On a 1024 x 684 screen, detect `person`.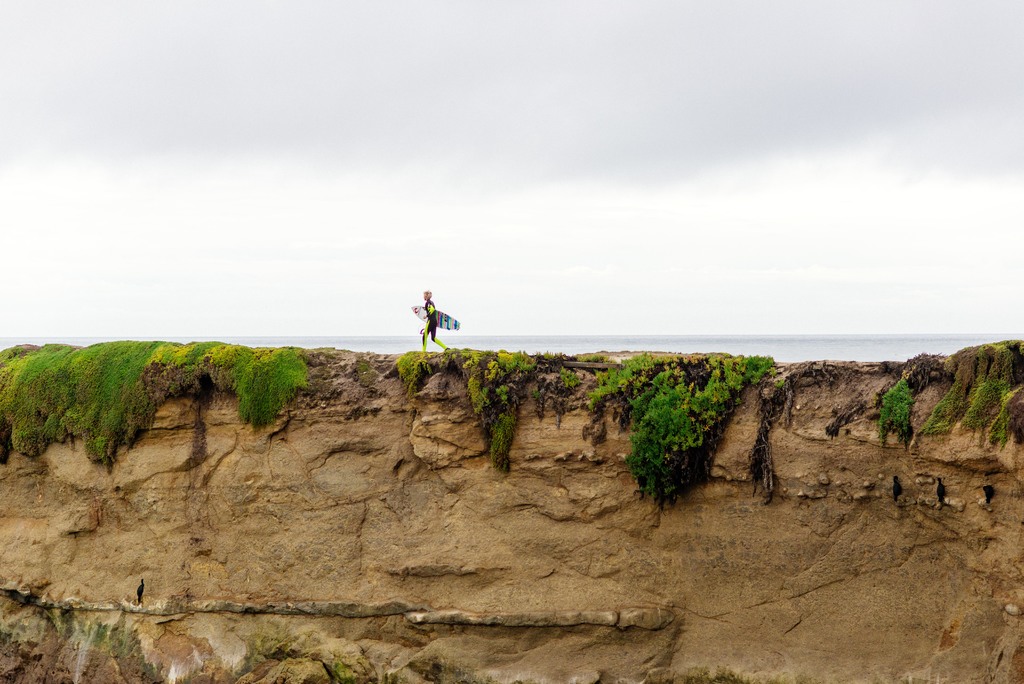
bbox=[421, 288, 459, 358].
